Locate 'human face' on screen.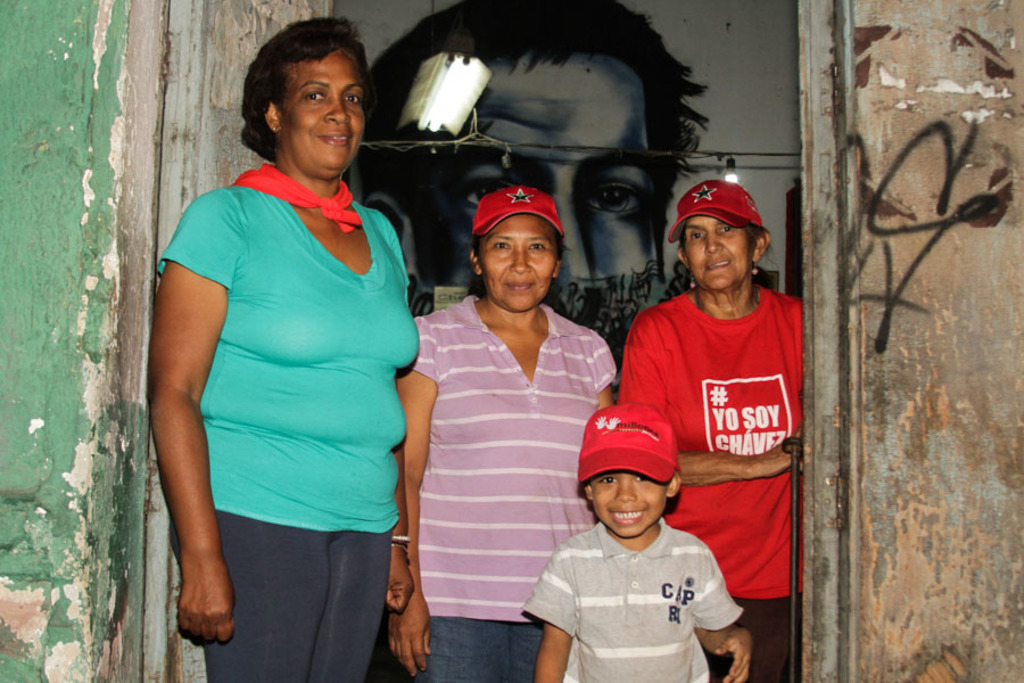
On screen at [589,472,663,535].
